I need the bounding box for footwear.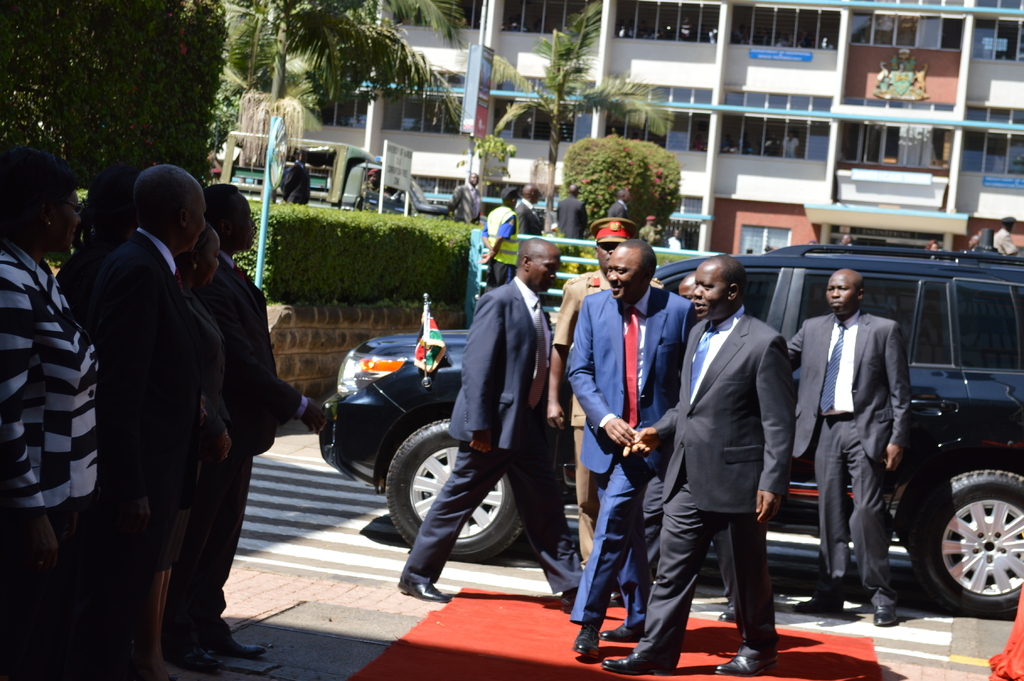
Here it is: (598,610,653,643).
